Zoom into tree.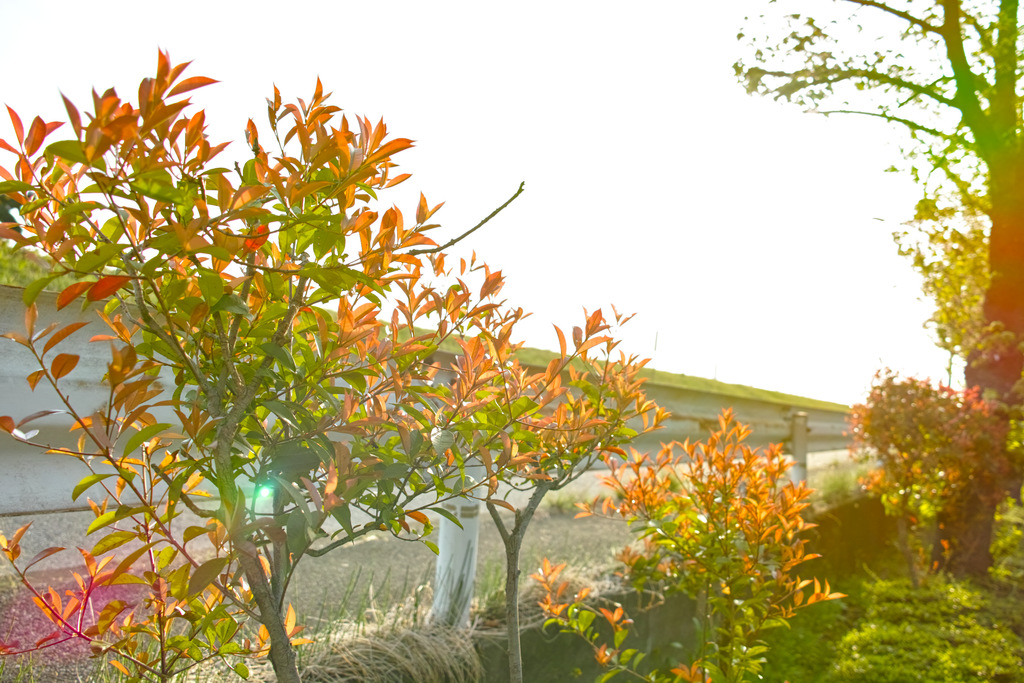
Zoom target: 733:0:1023:577.
